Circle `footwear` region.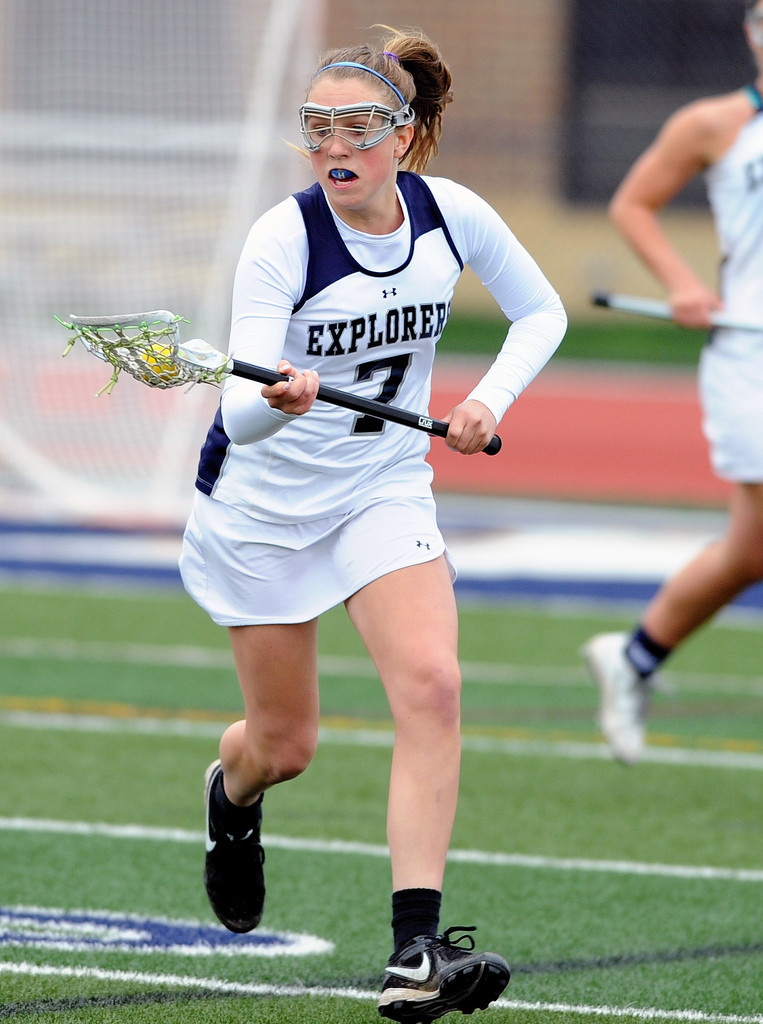
Region: select_region(582, 630, 654, 769).
